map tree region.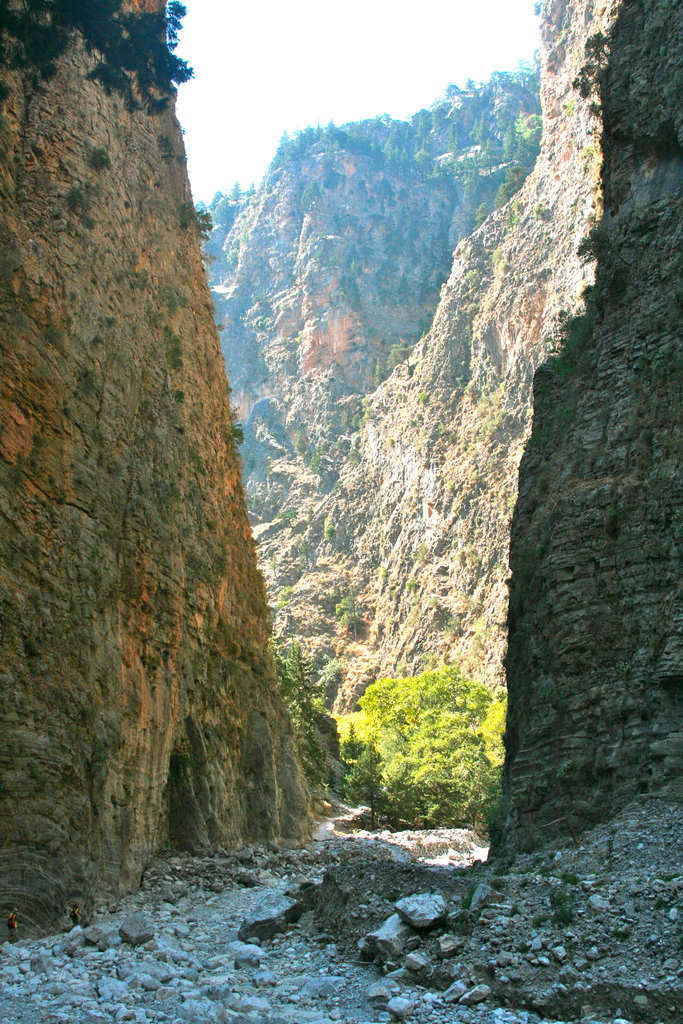
Mapped to bbox=(344, 666, 506, 828).
